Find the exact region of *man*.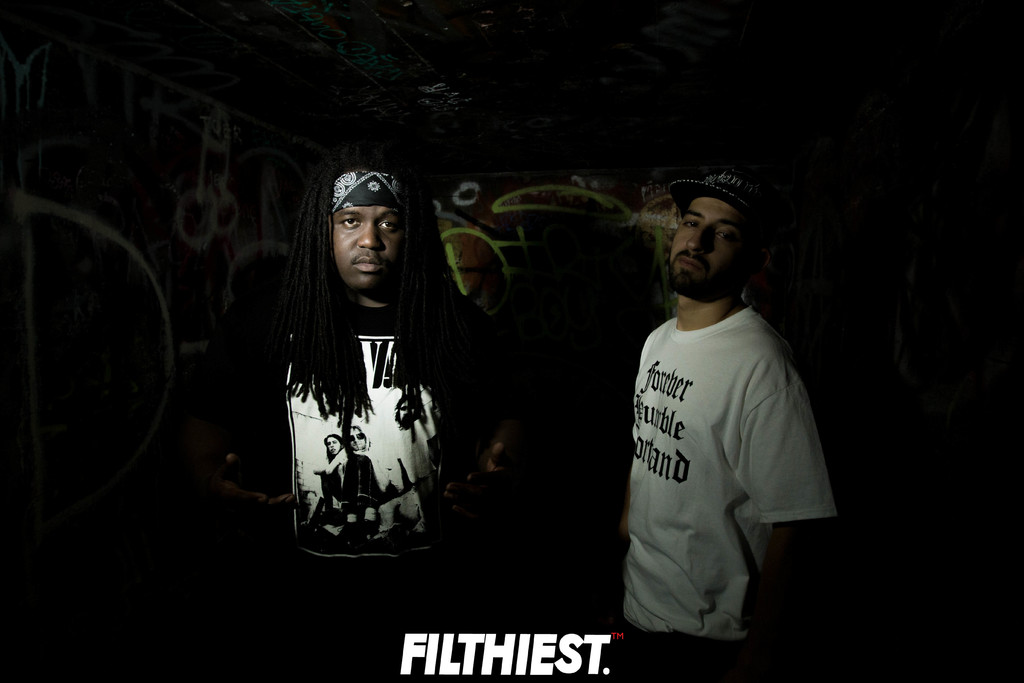
Exact region: [257, 144, 506, 682].
